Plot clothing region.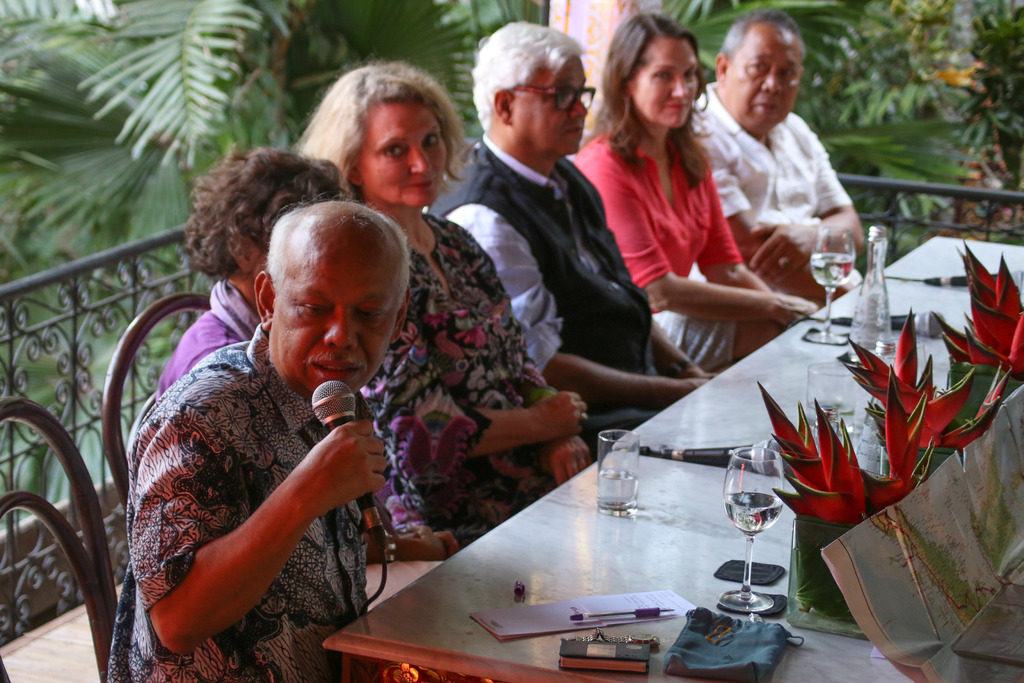
Plotted at 141:272:269:402.
